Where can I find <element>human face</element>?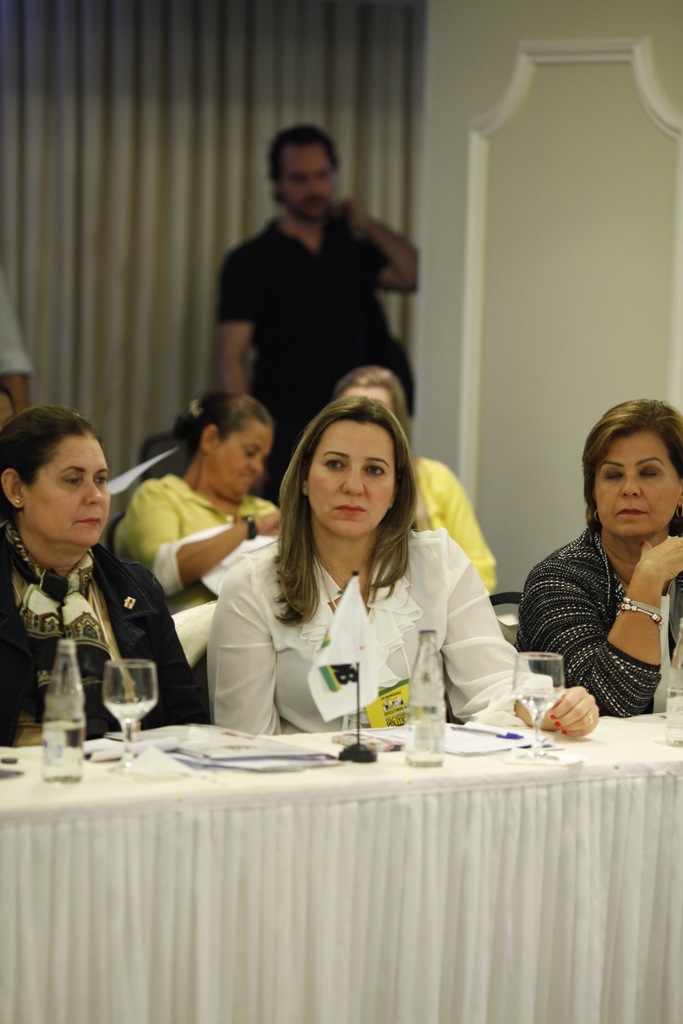
You can find it at [left=279, top=146, right=339, bottom=225].
